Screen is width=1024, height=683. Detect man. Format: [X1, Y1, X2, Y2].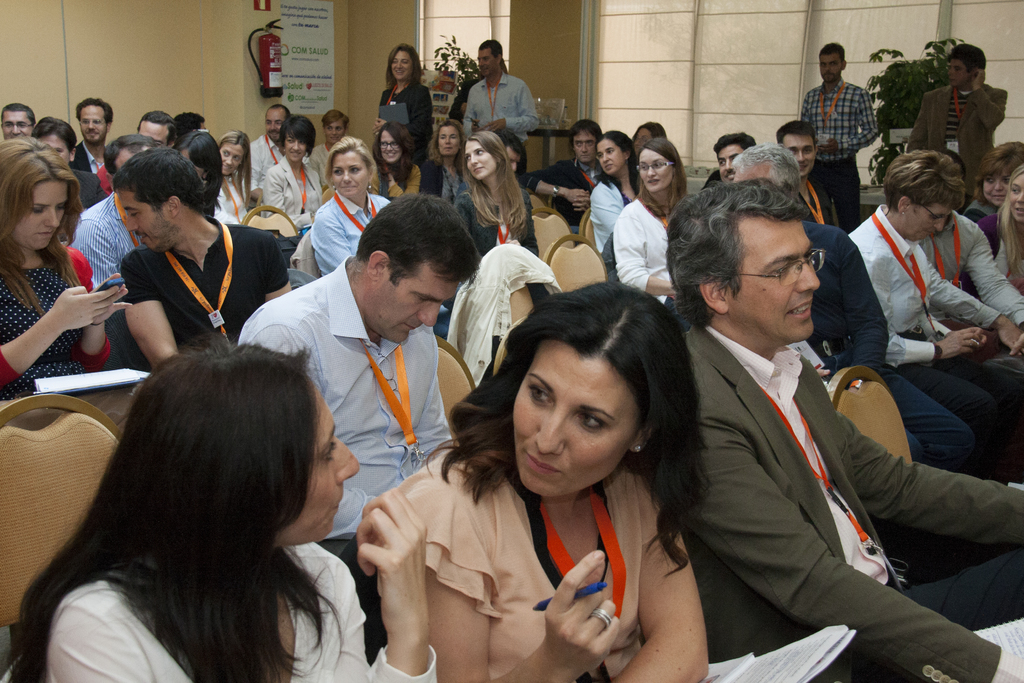
[1, 103, 34, 139].
